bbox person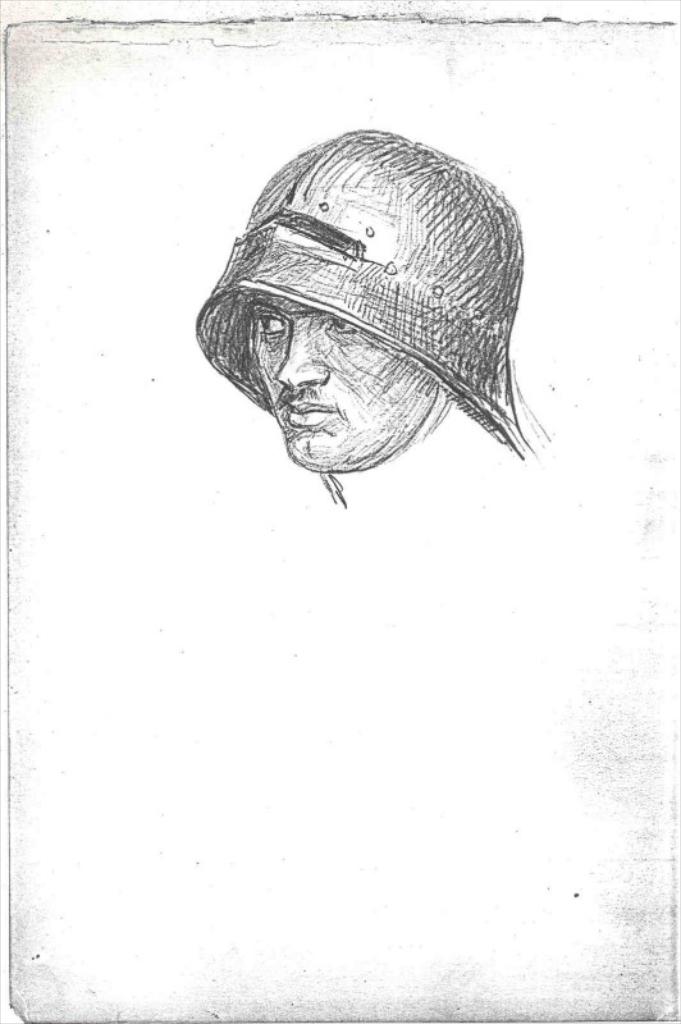
detection(189, 132, 531, 525)
